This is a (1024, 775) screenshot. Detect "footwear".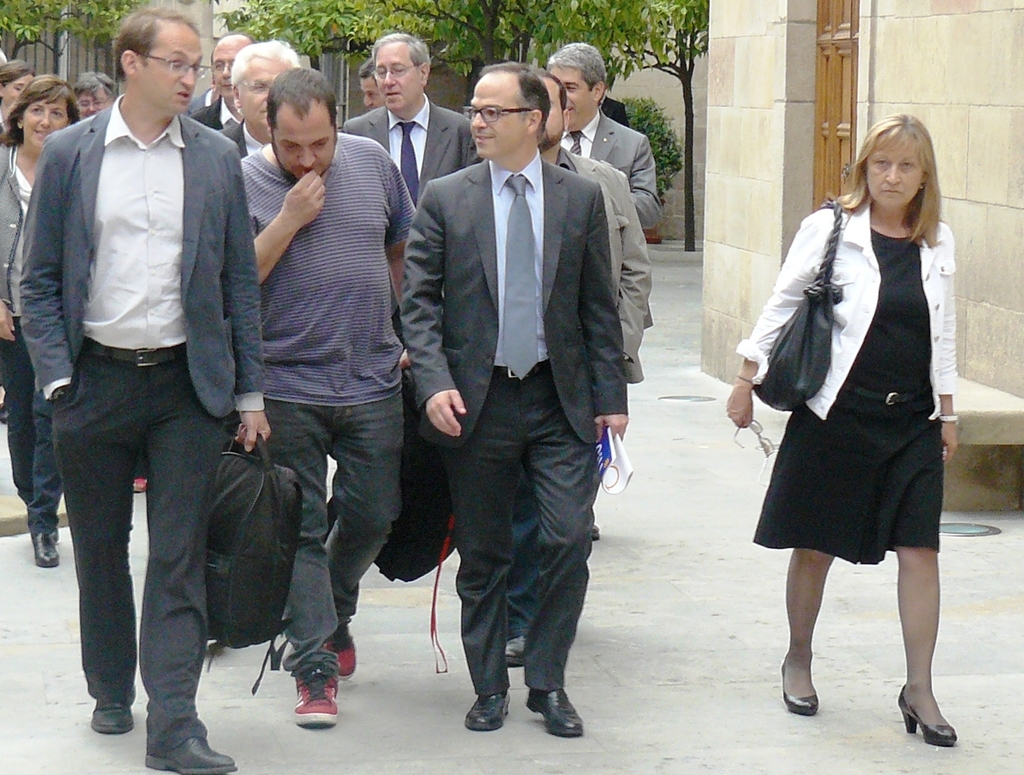
Rect(501, 638, 524, 665).
